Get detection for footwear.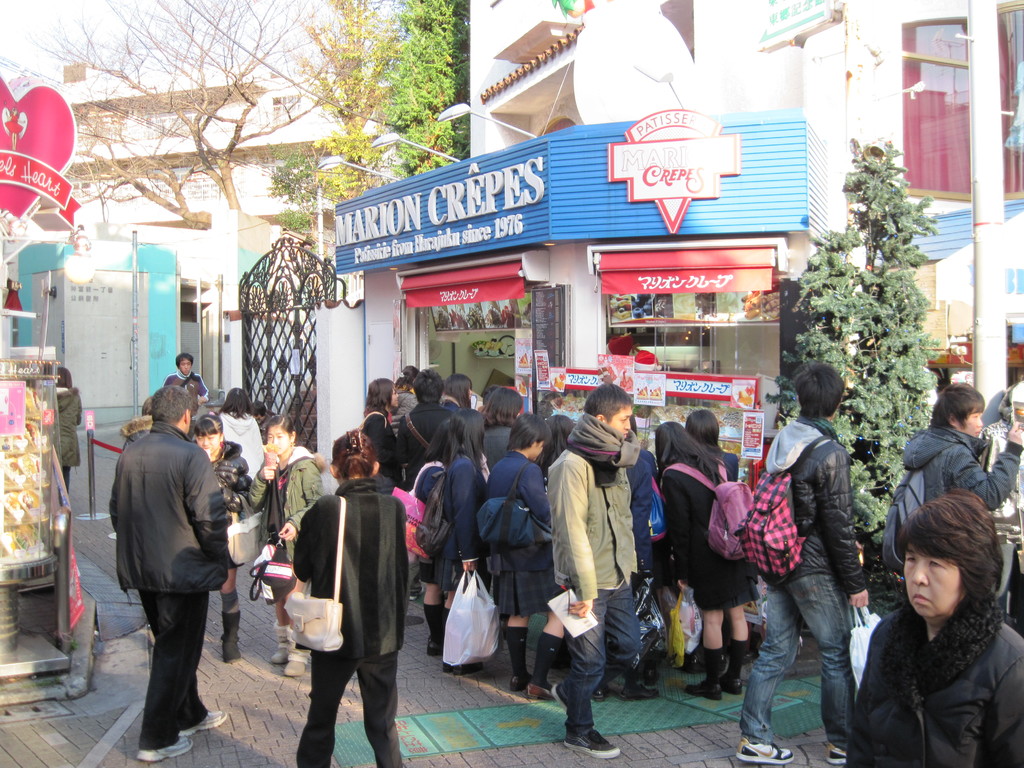
Detection: crop(273, 627, 314, 676).
